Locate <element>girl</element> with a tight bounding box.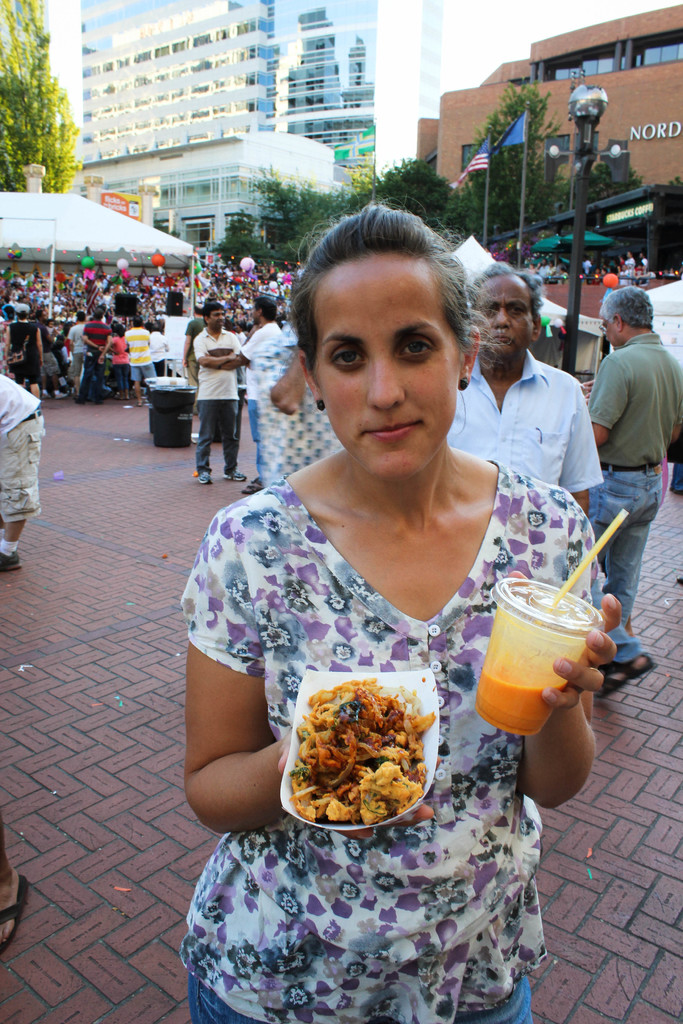
[94, 321, 136, 397].
